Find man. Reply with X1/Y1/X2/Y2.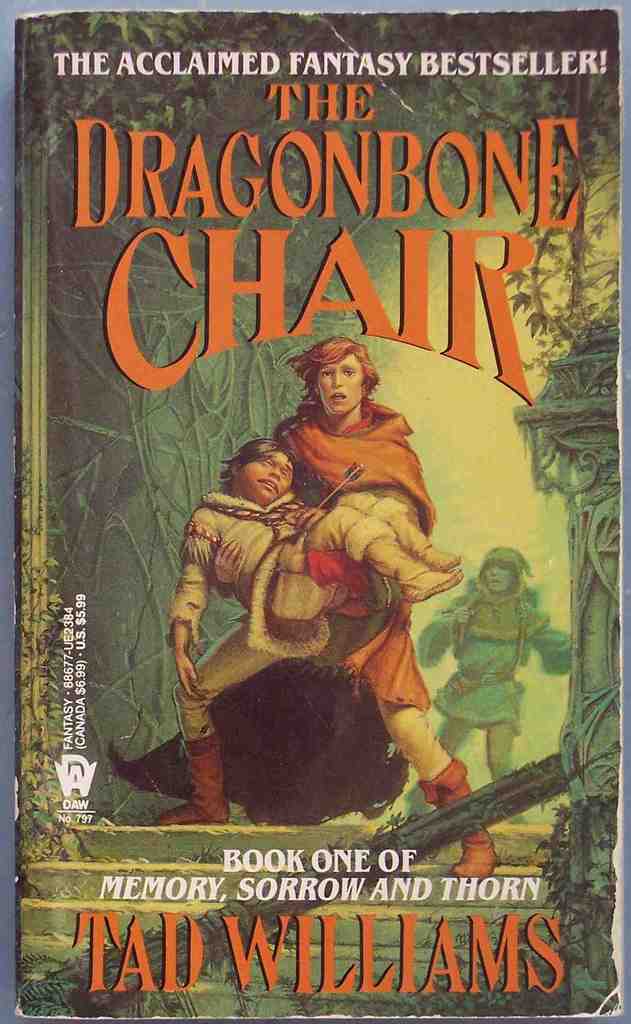
164/435/467/700.
